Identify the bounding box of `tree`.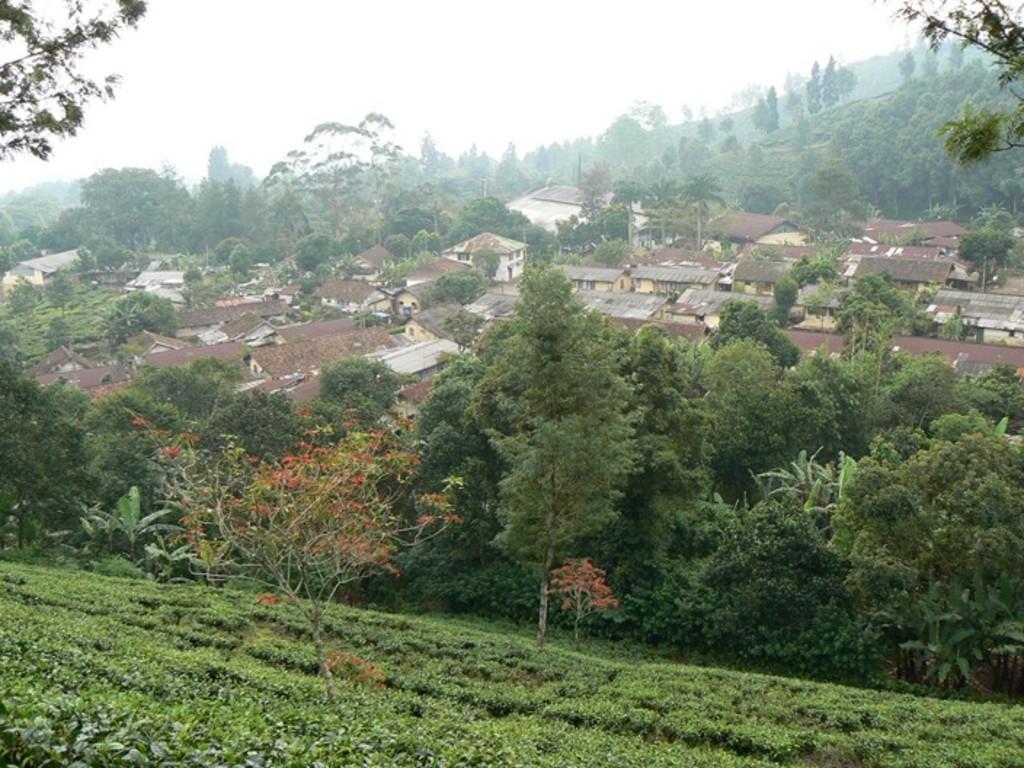
487/260/644/644.
